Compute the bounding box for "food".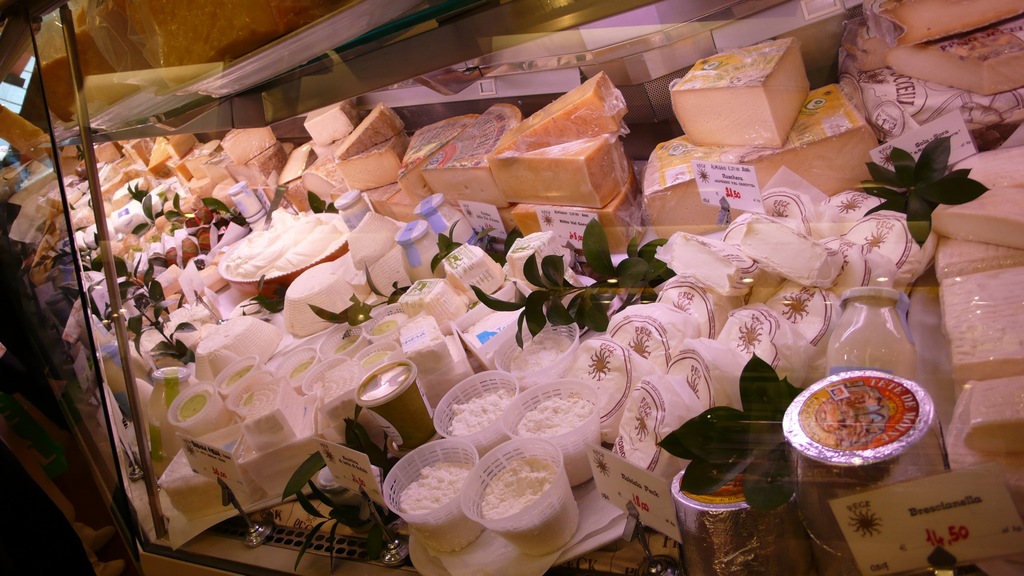
513, 390, 588, 440.
